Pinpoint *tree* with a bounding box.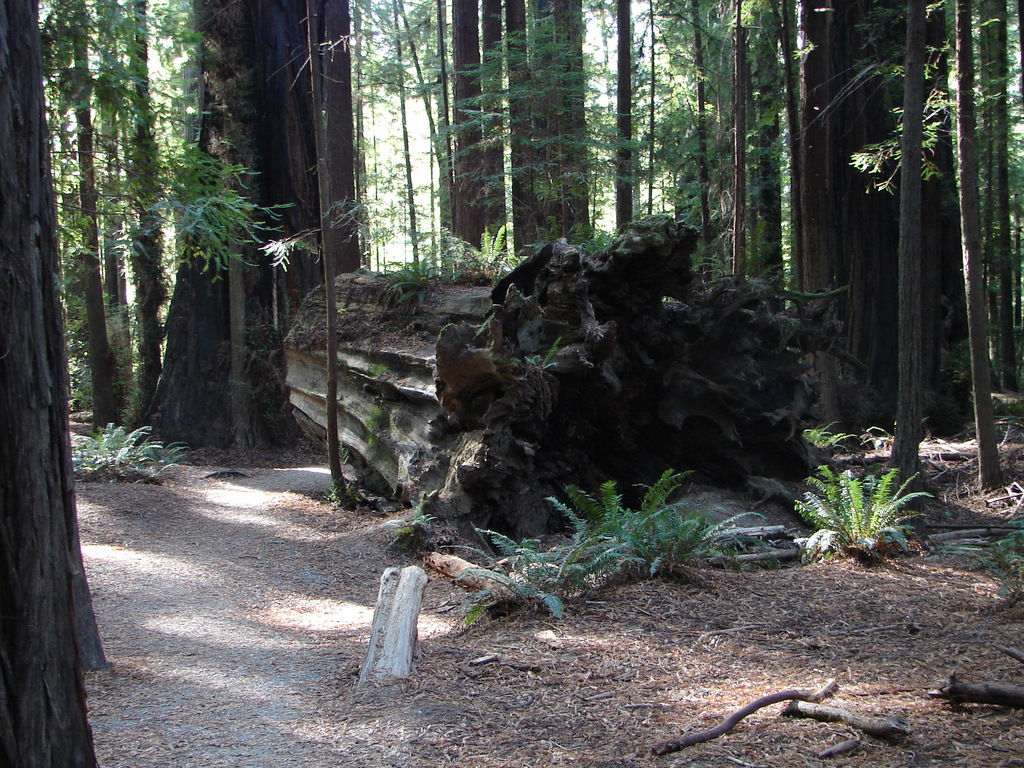
crop(926, 0, 1014, 498).
